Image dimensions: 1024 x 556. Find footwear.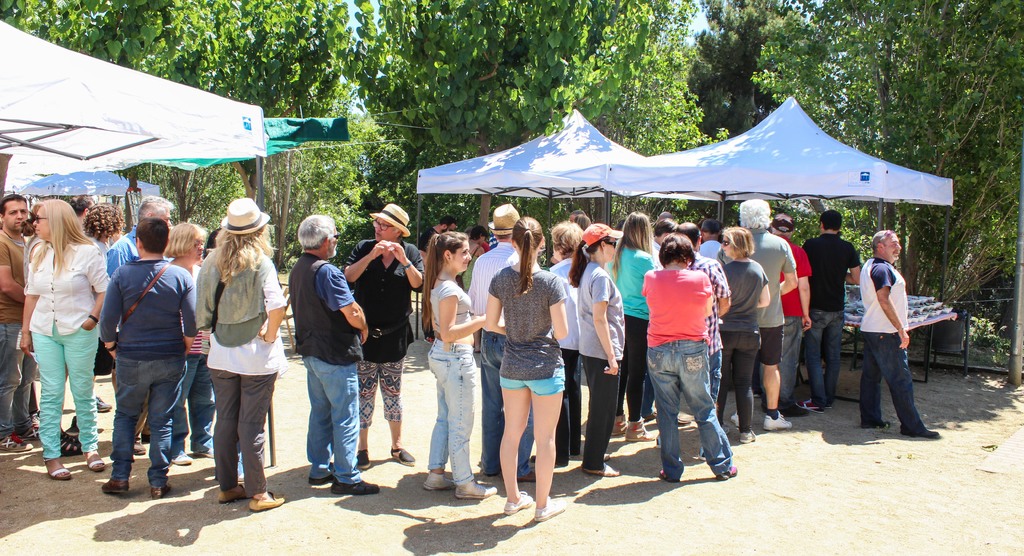
454:488:493:496.
